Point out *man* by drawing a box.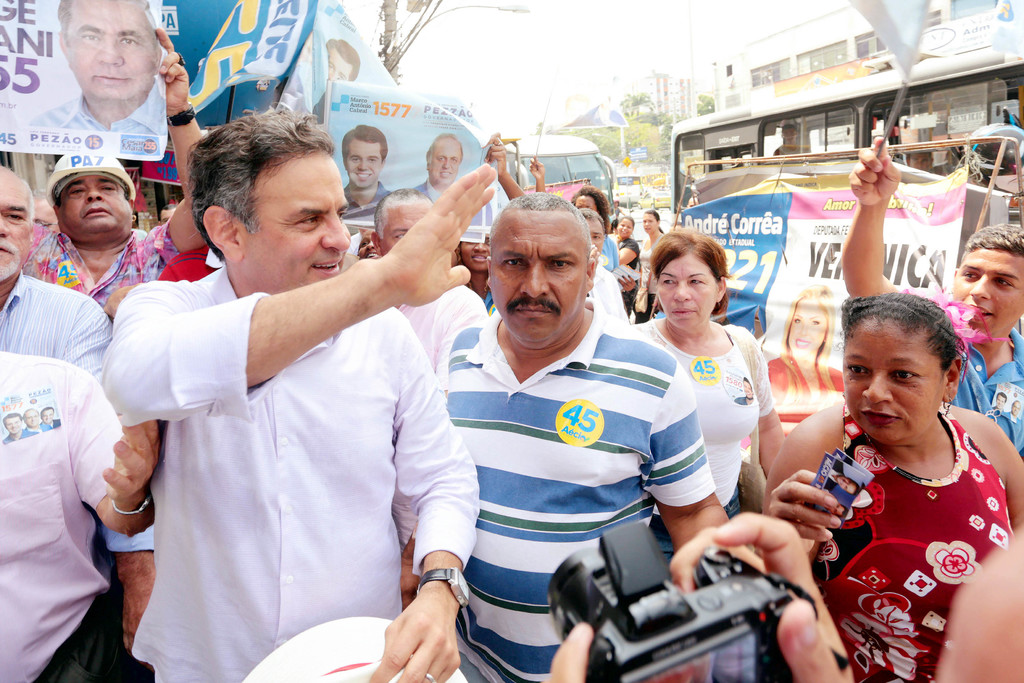
x1=342, y1=123, x2=404, y2=220.
